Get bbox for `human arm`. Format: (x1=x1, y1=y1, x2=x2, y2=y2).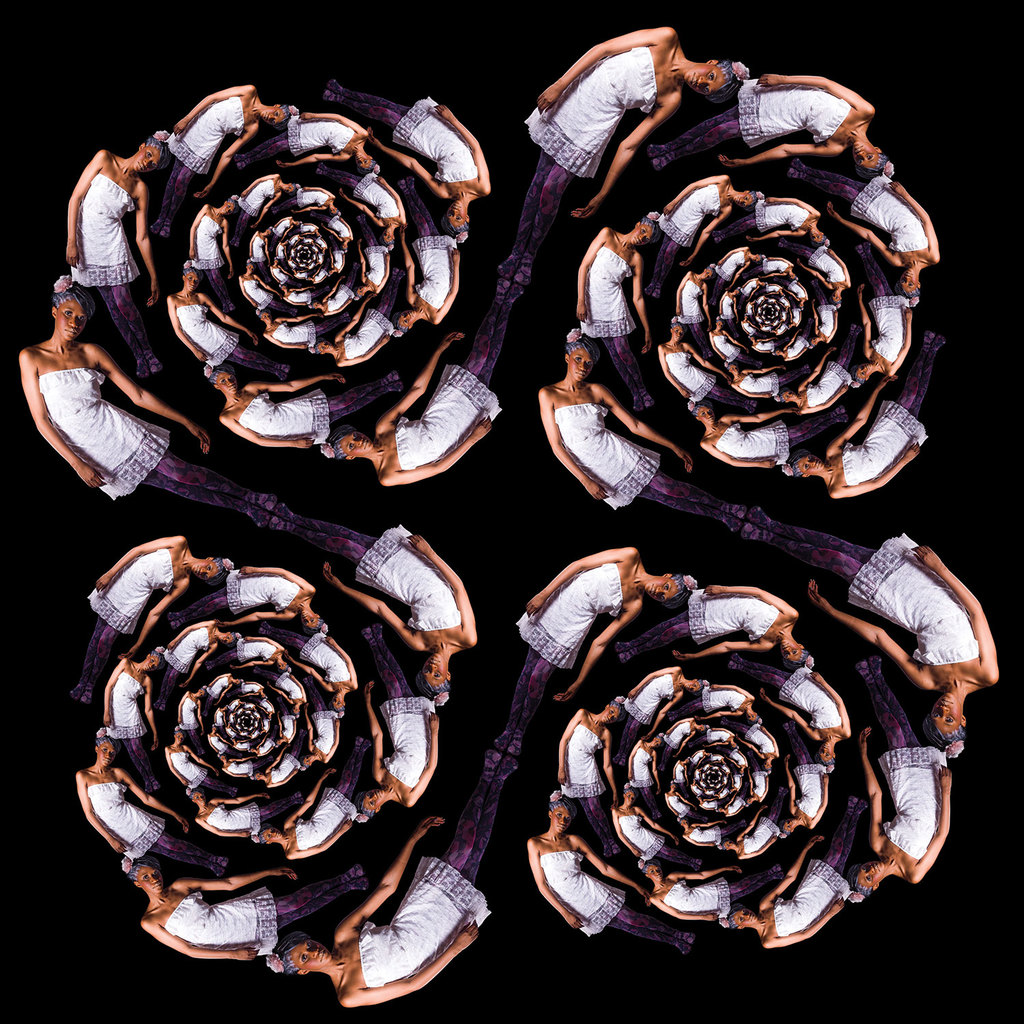
(x1=217, y1=610, x2=293, y2=625).
